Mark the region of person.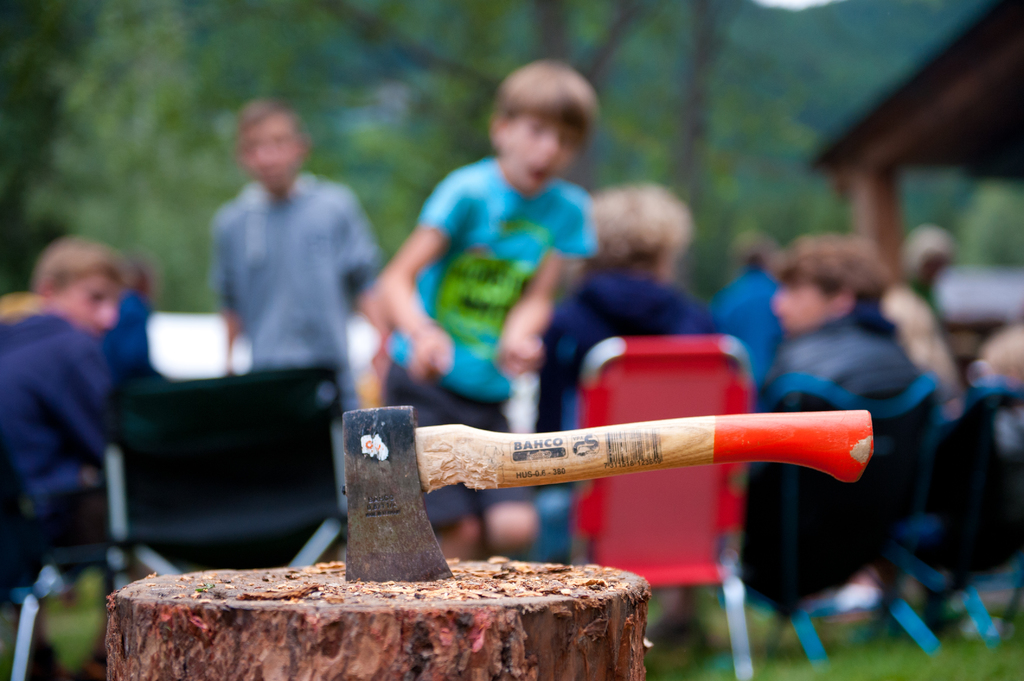
Region: <region>394, 57, 607, 444</region>.
